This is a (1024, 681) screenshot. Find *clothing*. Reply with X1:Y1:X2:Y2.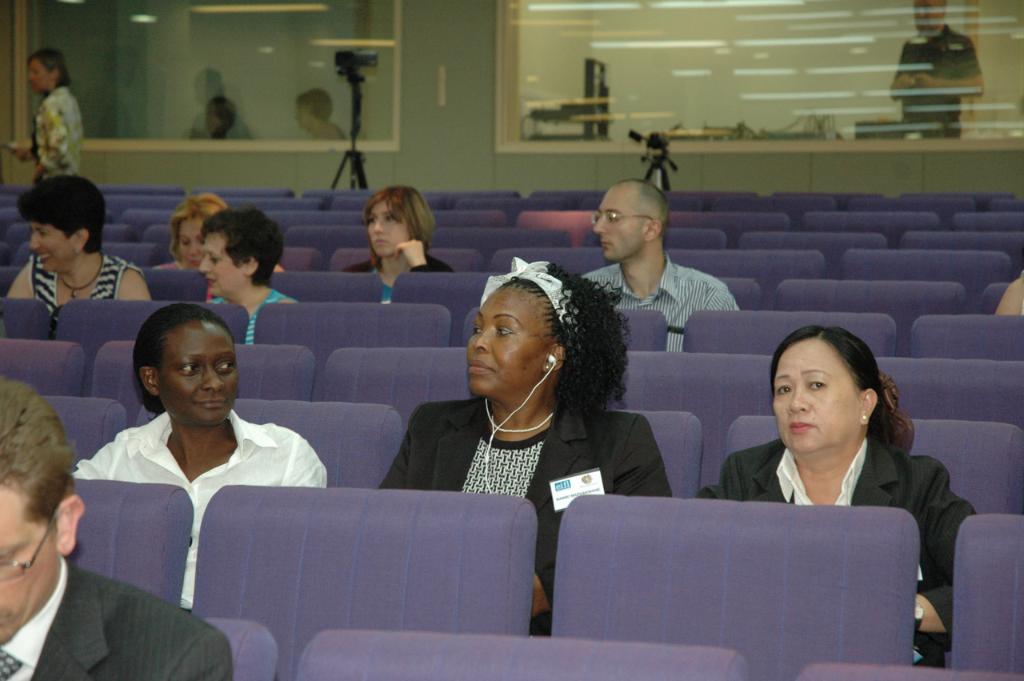
34:86:80:182.
